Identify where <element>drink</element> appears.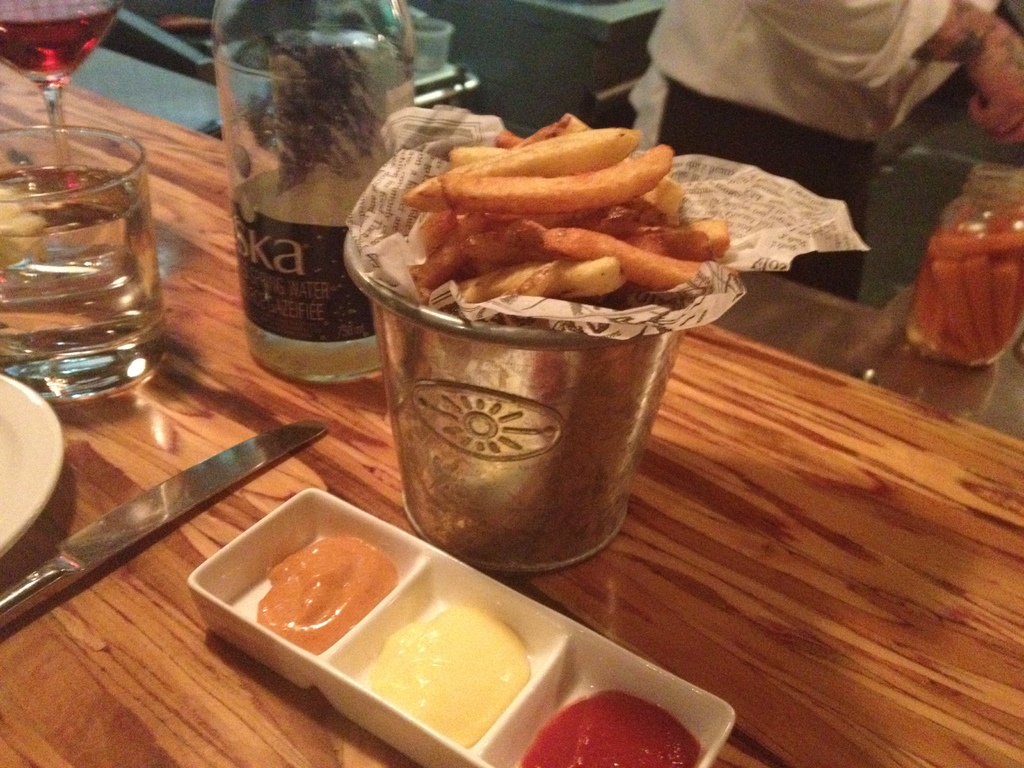
Appears at x1=0, y1=0, x2=122, y2=77.
